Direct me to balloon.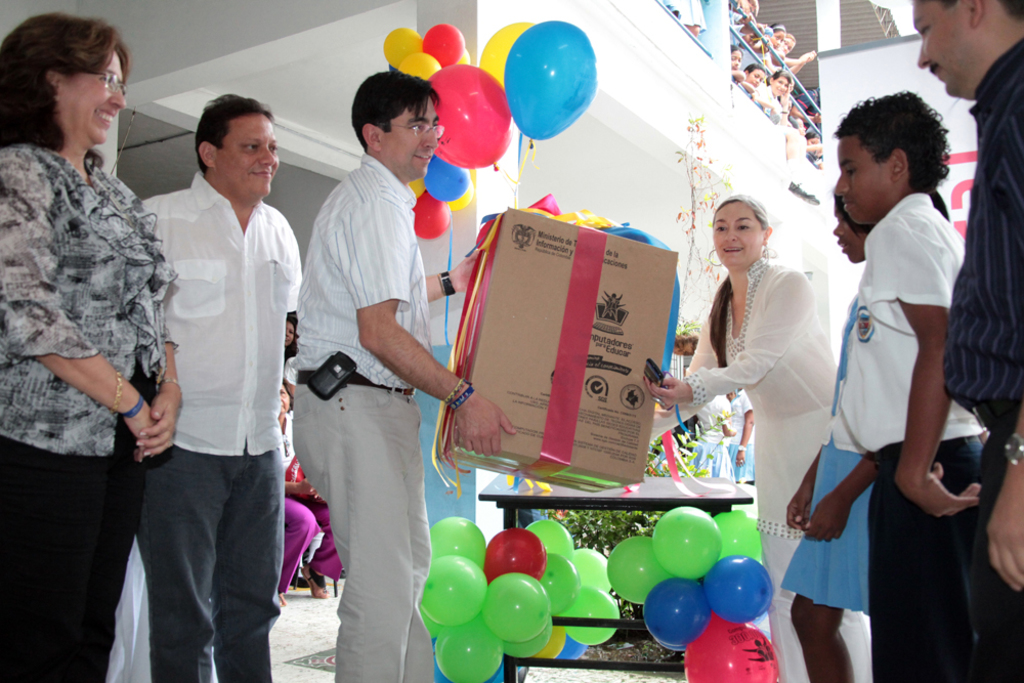
Direction: [657,640,684,650].
